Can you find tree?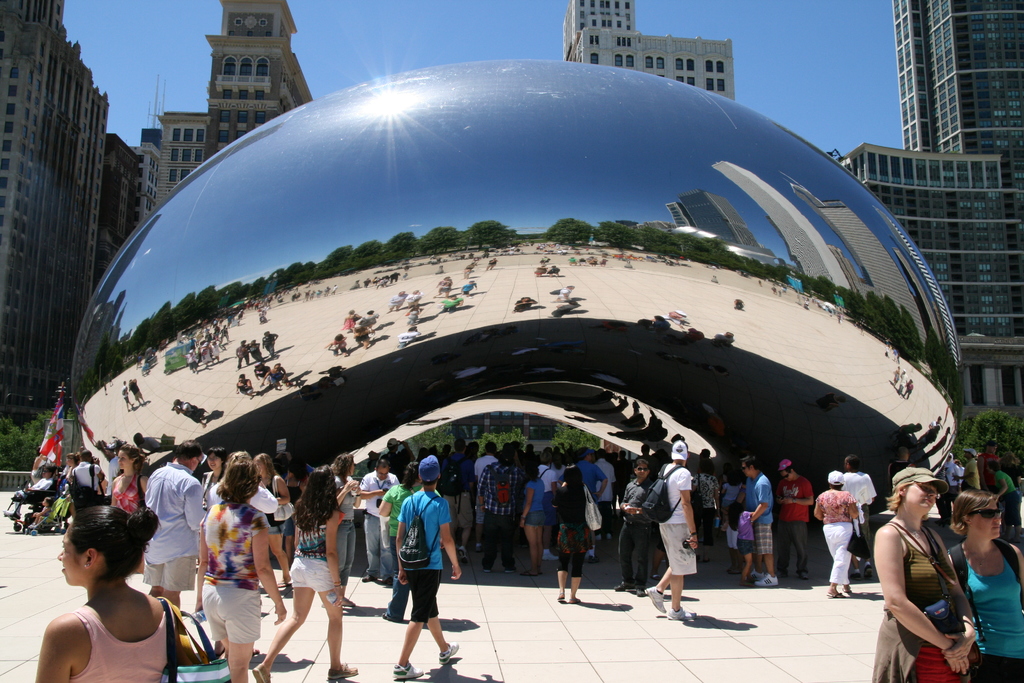
Yes, bounding box: bbox=[970, 407, 1023, 481].
